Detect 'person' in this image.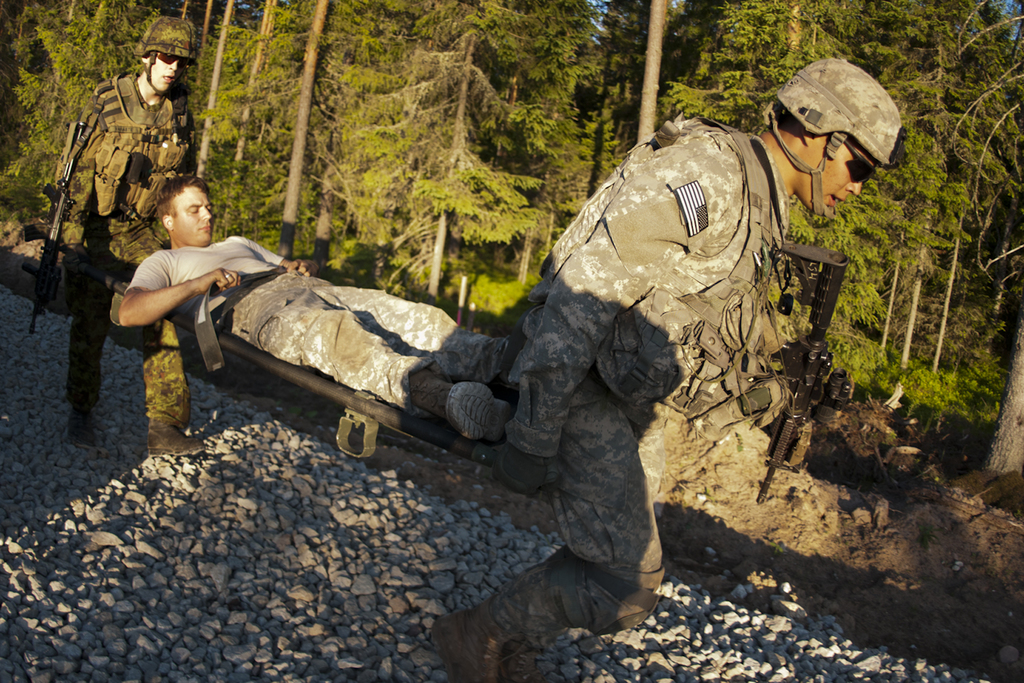
Detection: rect(53, 13, 211, 455).
